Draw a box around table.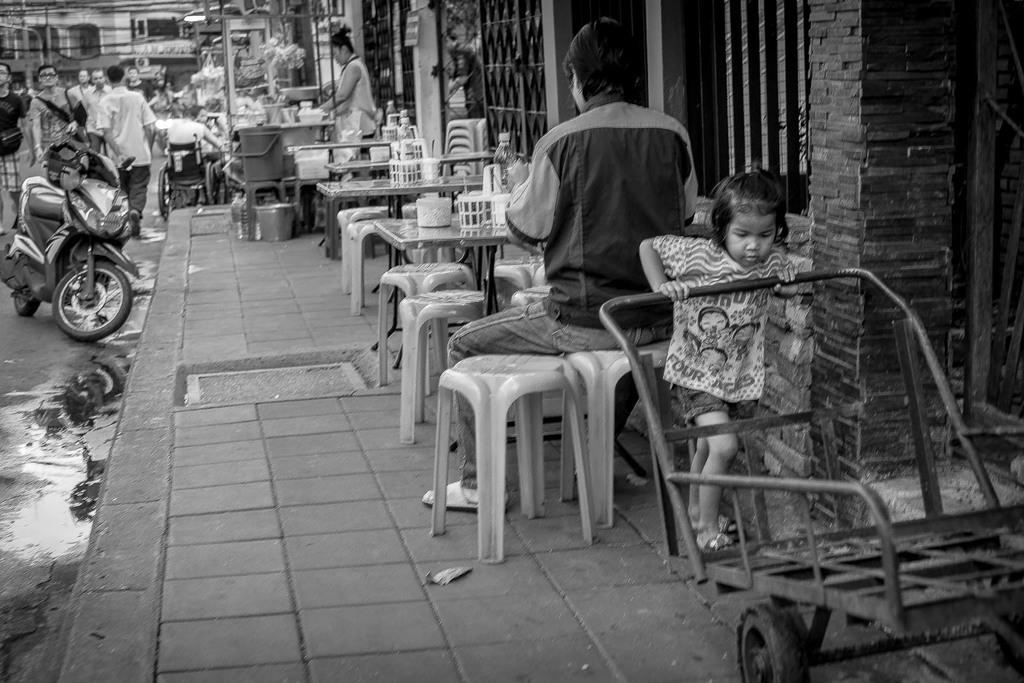
bbox(280, 118, 330, 144).
